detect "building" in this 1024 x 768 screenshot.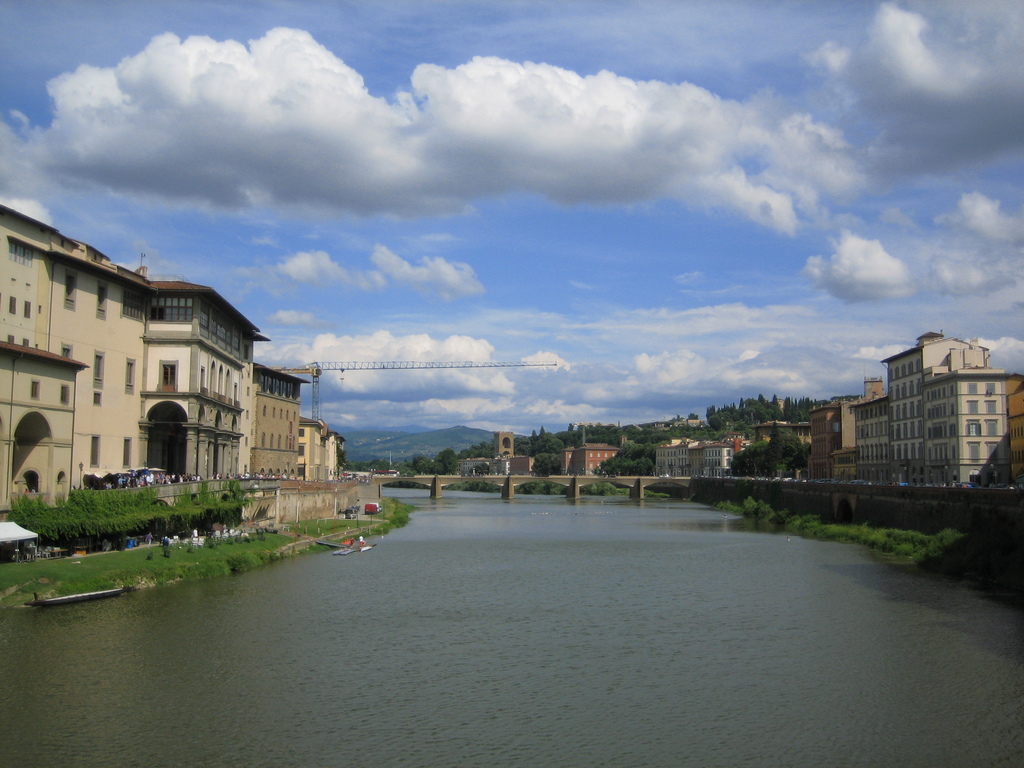
Detection: [x1=687, y1=429, x2=745, y2=478].
